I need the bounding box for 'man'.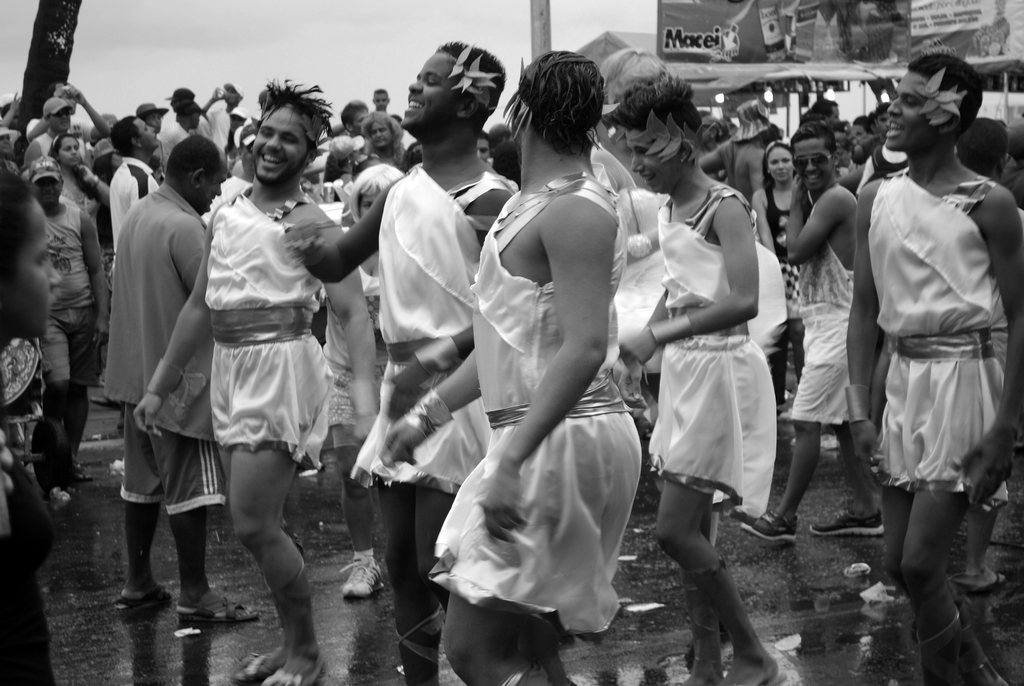
Here it is: (27, 155, 109, 485).
